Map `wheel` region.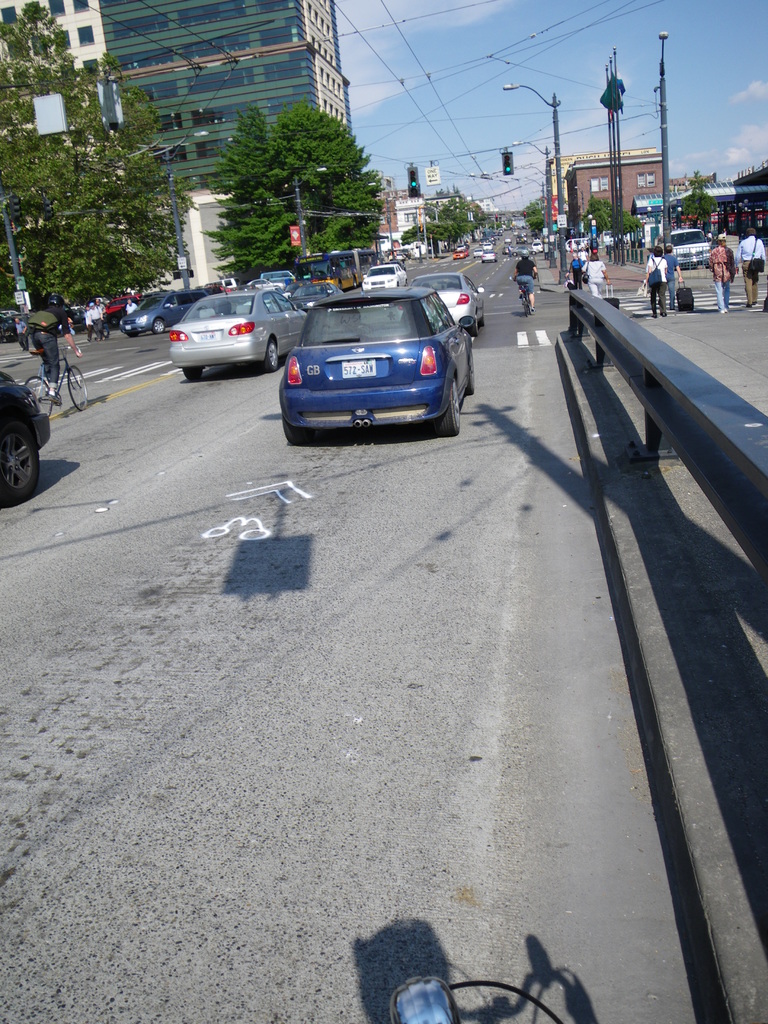
Mapped to 476/314/485/326.
